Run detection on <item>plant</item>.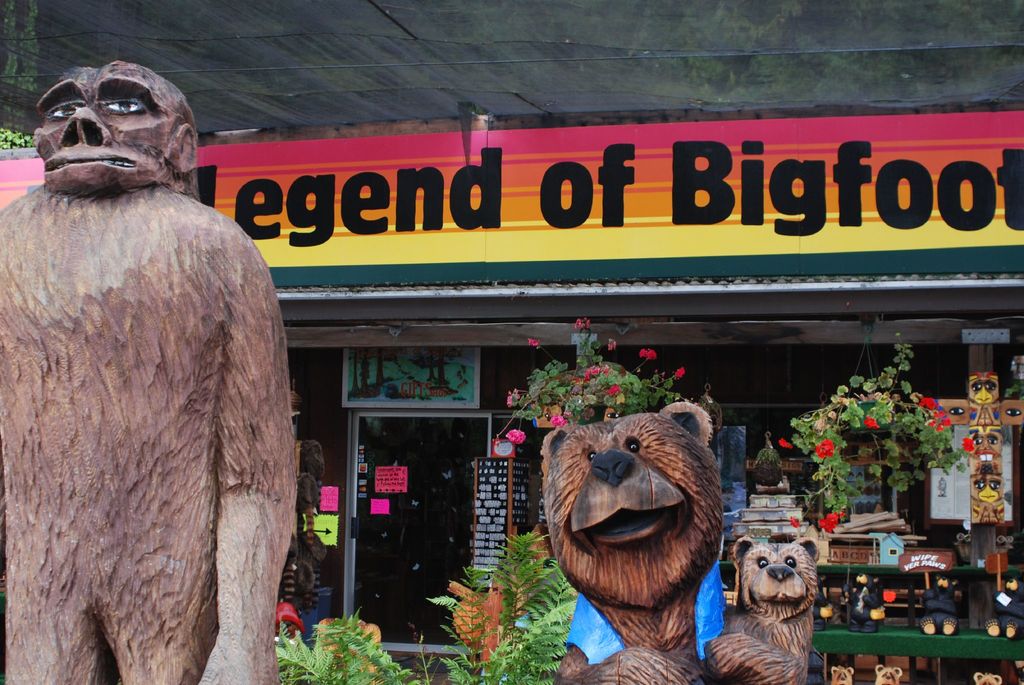
Result: (left=279, top=604, right=420, bottom=684).
